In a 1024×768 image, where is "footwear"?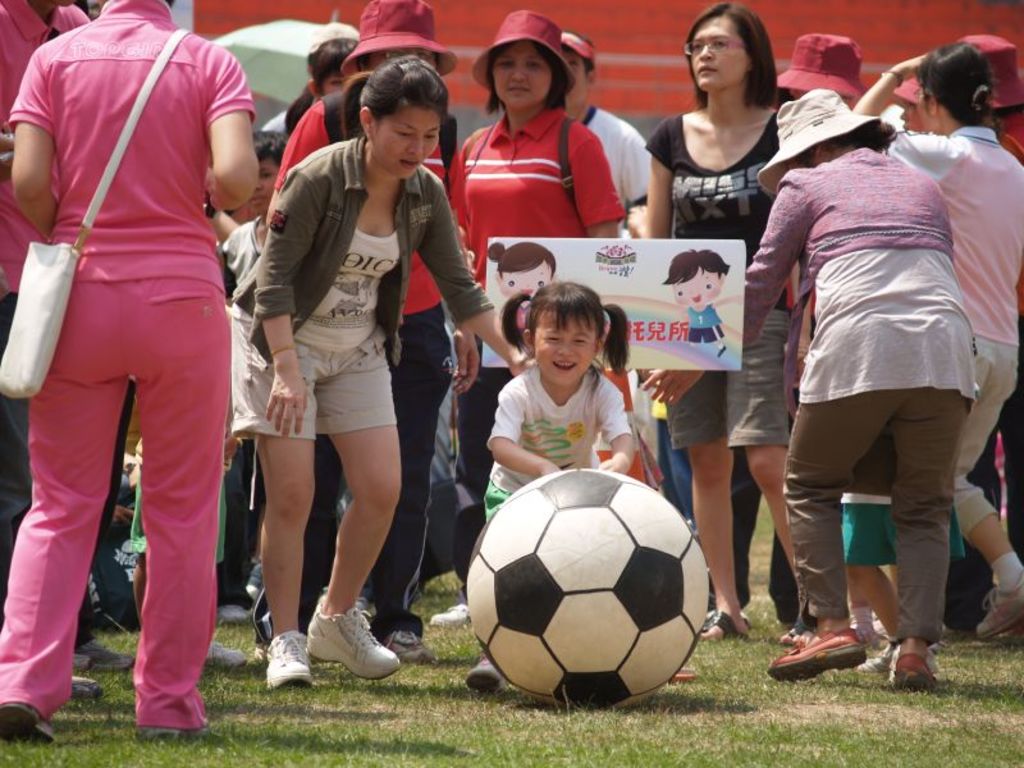
<box>466,646,515,691</box>.
